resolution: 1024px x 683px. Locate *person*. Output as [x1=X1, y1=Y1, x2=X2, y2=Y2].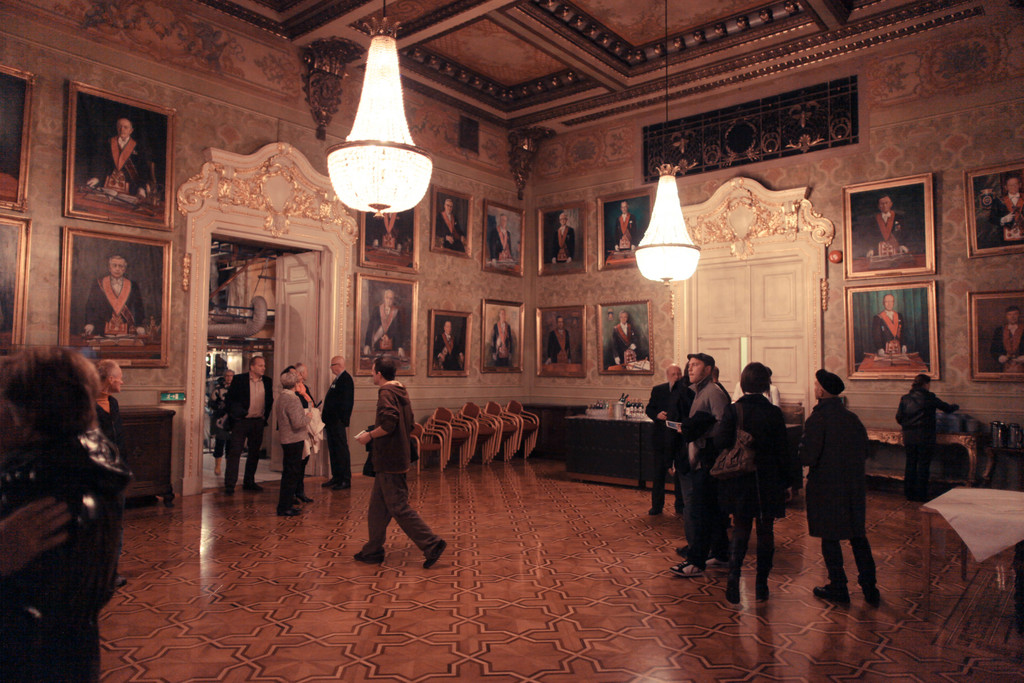
[x1=808, y1=368, x2=872, y2=604].
